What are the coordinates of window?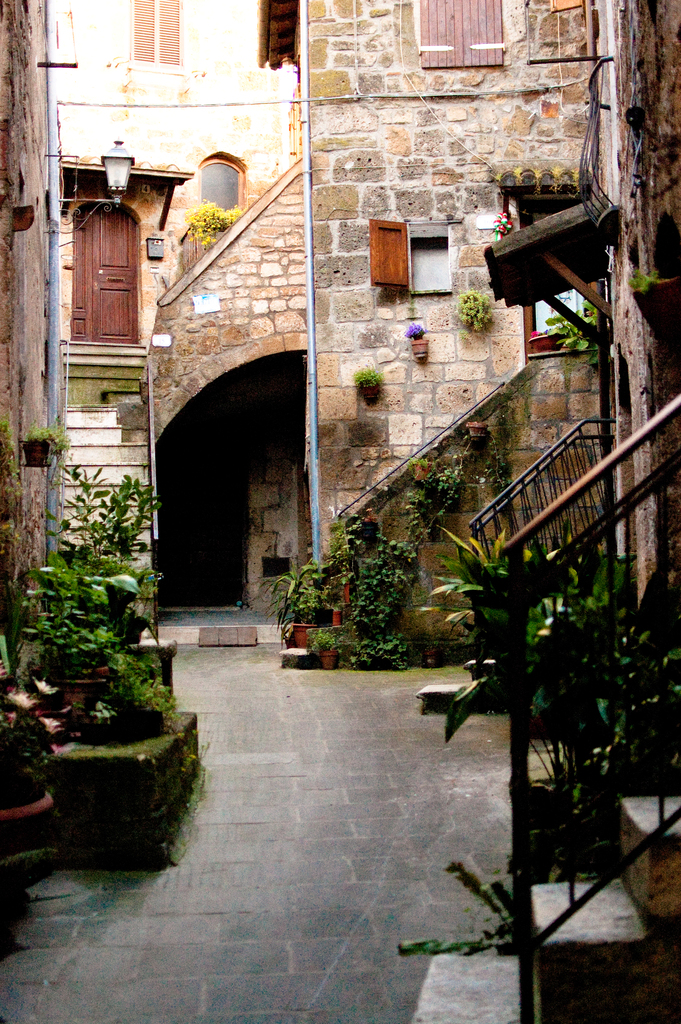
<bbox>415, 0, 504, 68</bbox>.
